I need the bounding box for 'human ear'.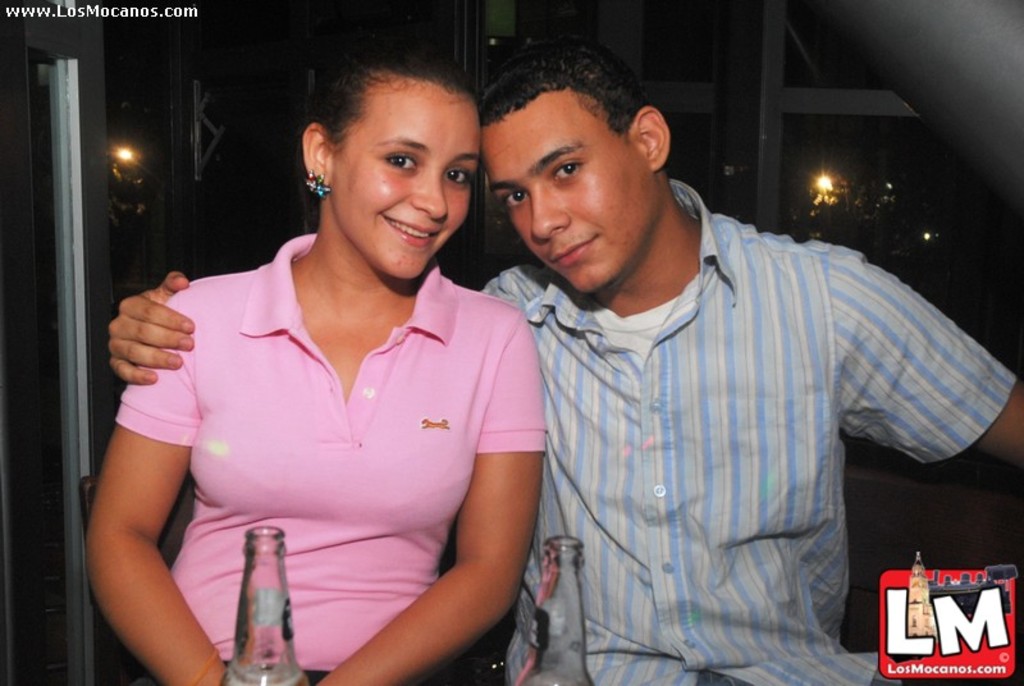
Here it is: region(632, 106, 672, 168).
